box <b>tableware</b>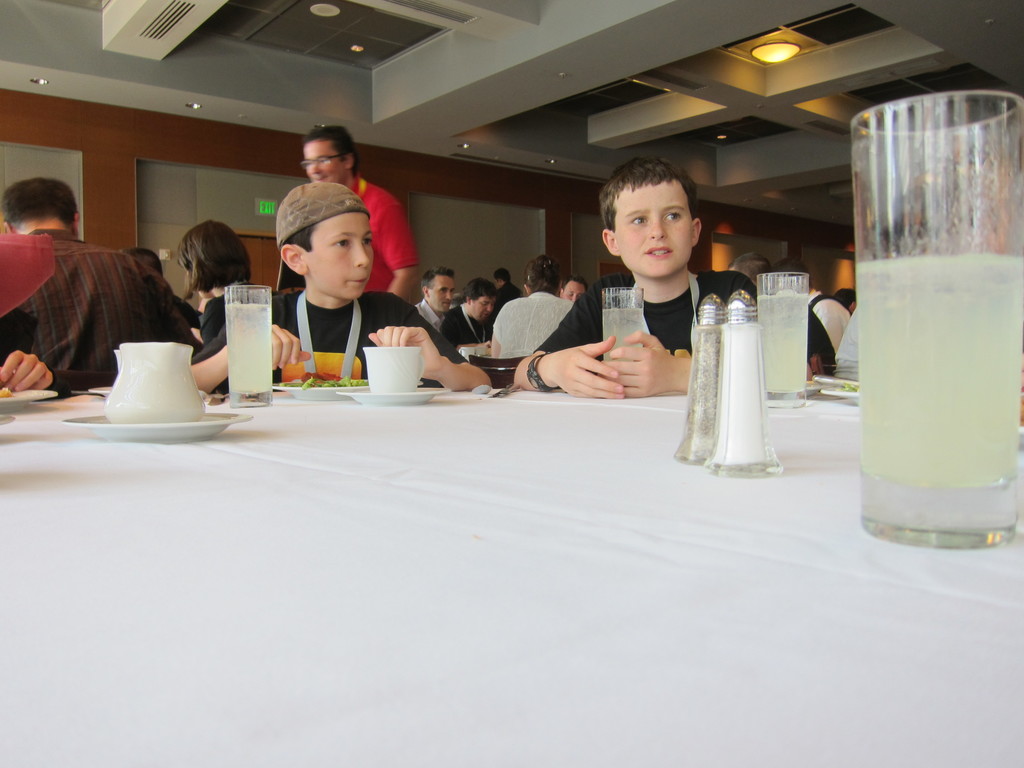
detection(79, 381, 210, 401)
